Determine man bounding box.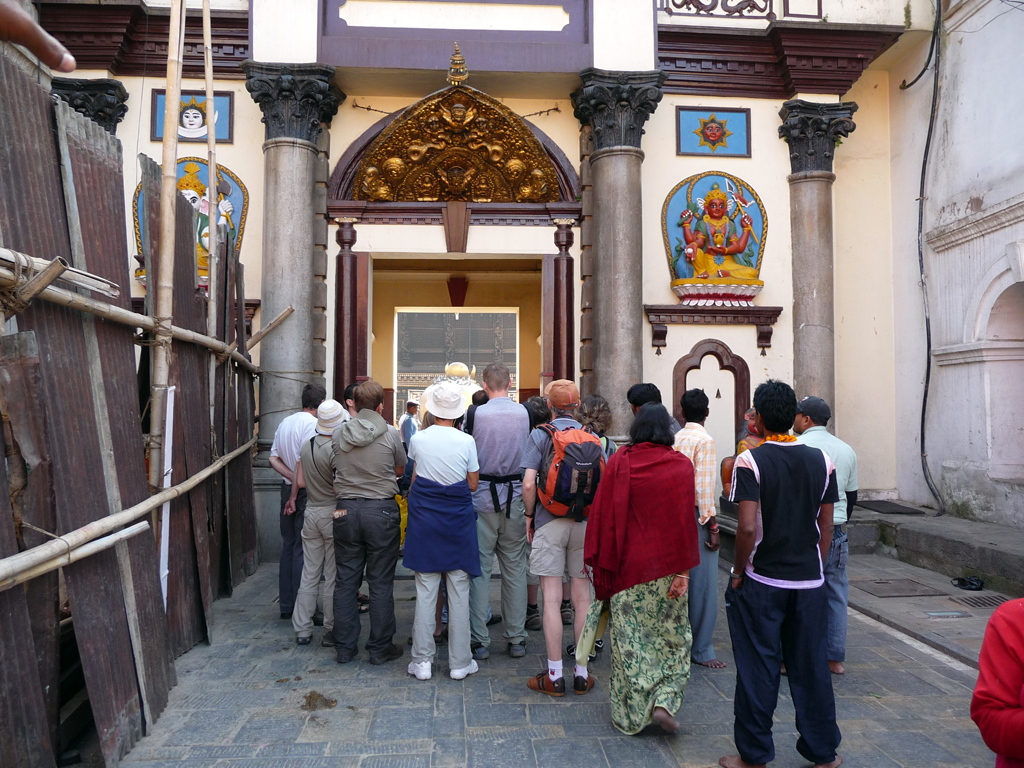
Determined: box=[793, 392, 864, 674].
